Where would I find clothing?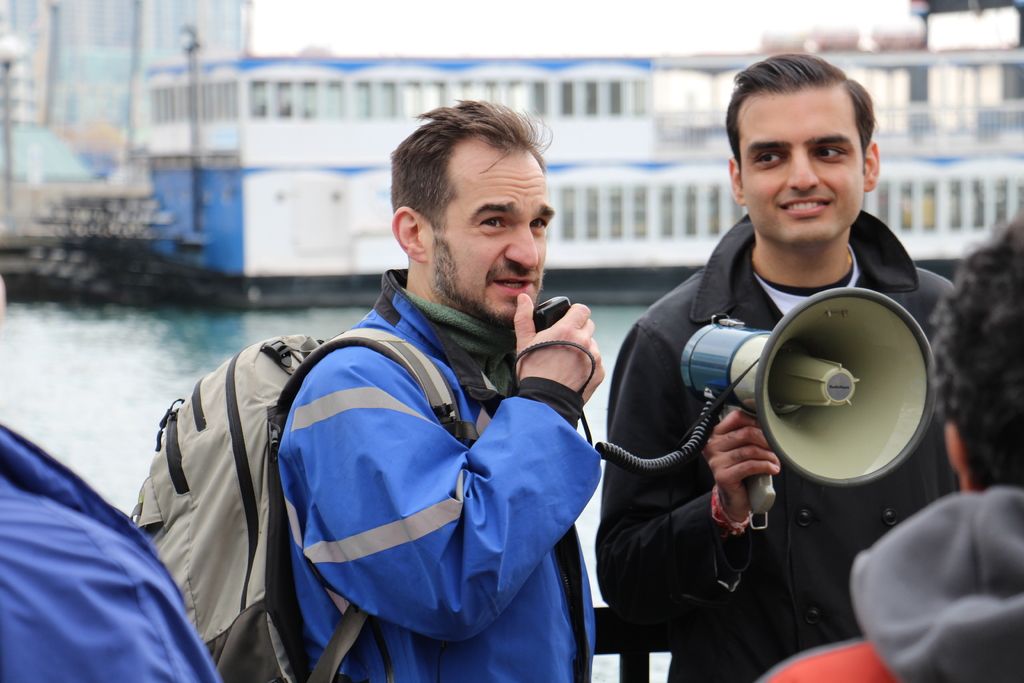
At bbox(0, 431, 212, 682).
